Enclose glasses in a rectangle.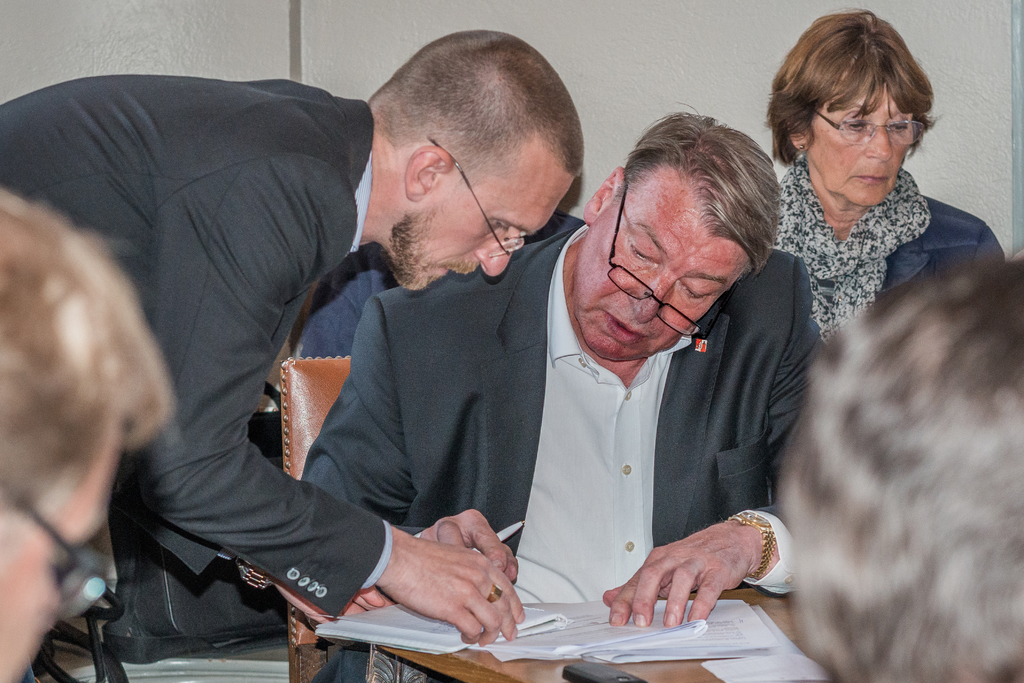
bbox(817, 114, 925, 144).
